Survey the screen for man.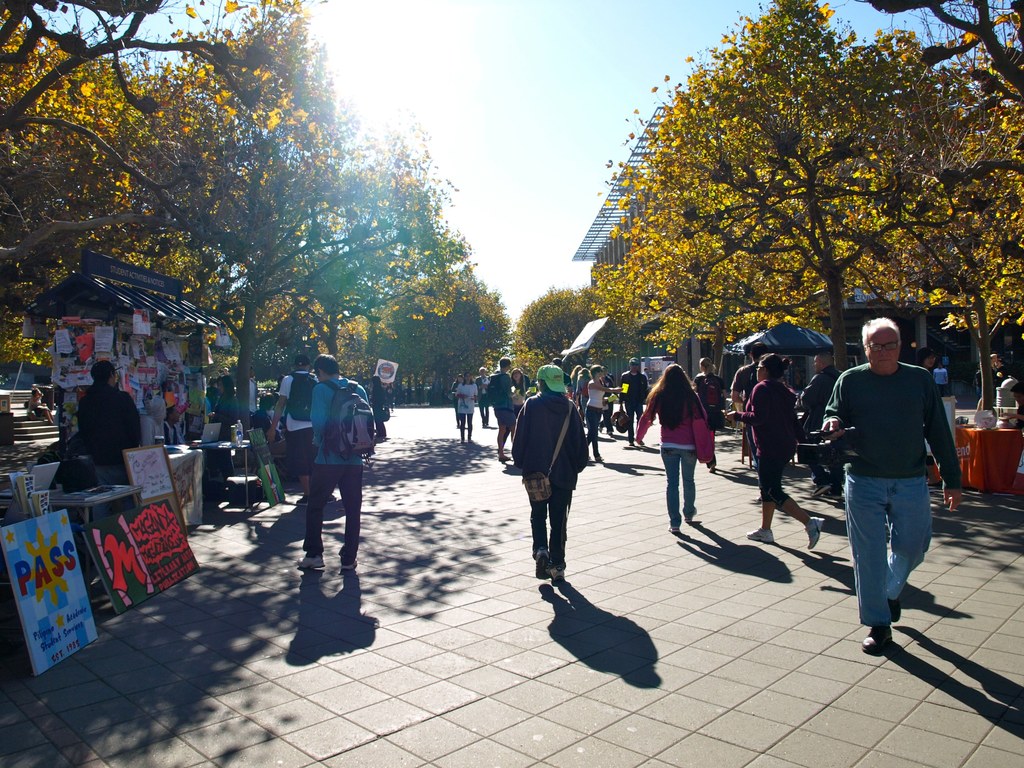
Survey found: Rect(291, 353, 371, 574).
